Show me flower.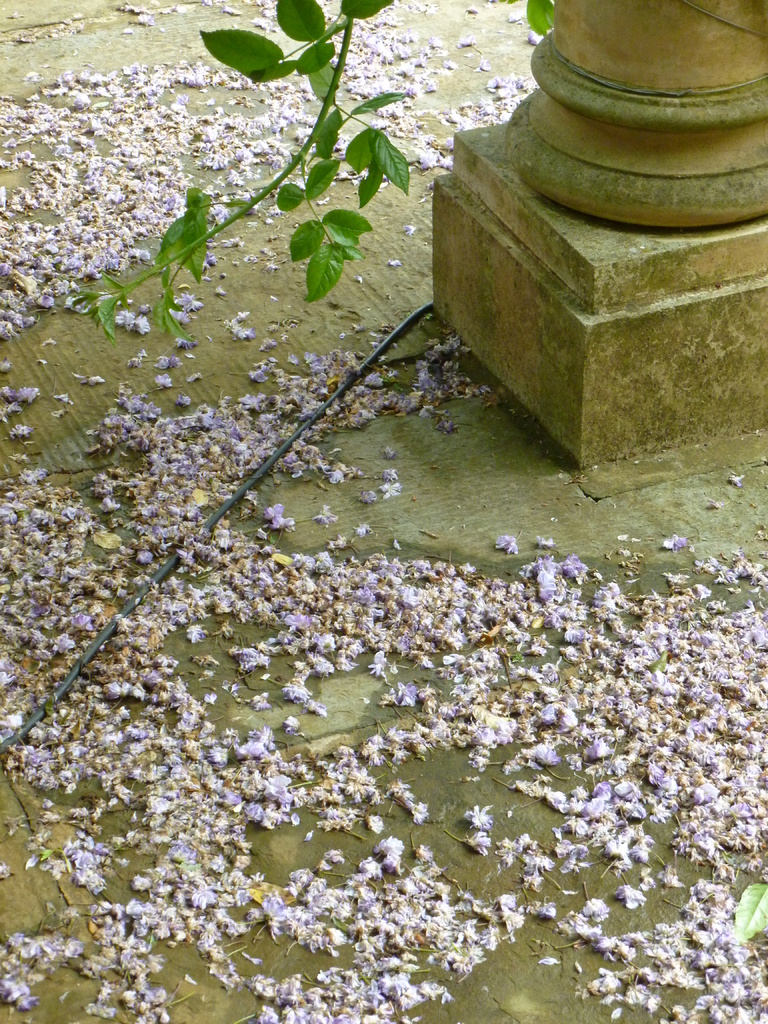
flower is here: {"left": 707, "top": 735, "right": 754, "bottom": 796}.
